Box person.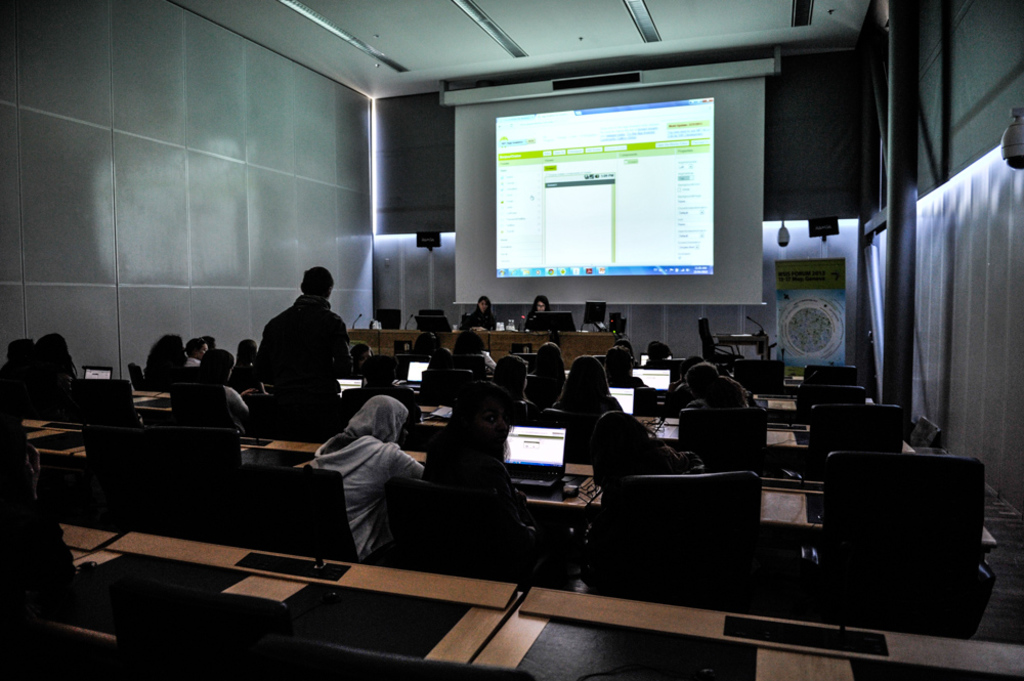
<box>248,252,350,438</box>.
